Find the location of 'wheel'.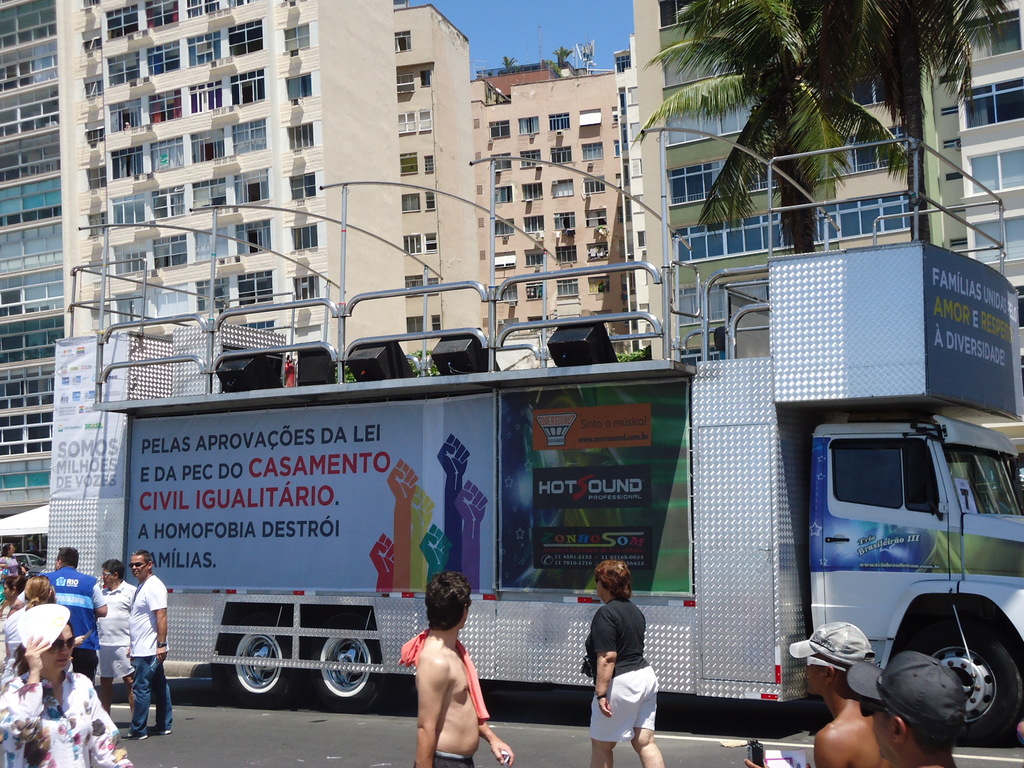
Location: {"left": 925, "top": 625, "right": 1023, "bottom": 743}.
